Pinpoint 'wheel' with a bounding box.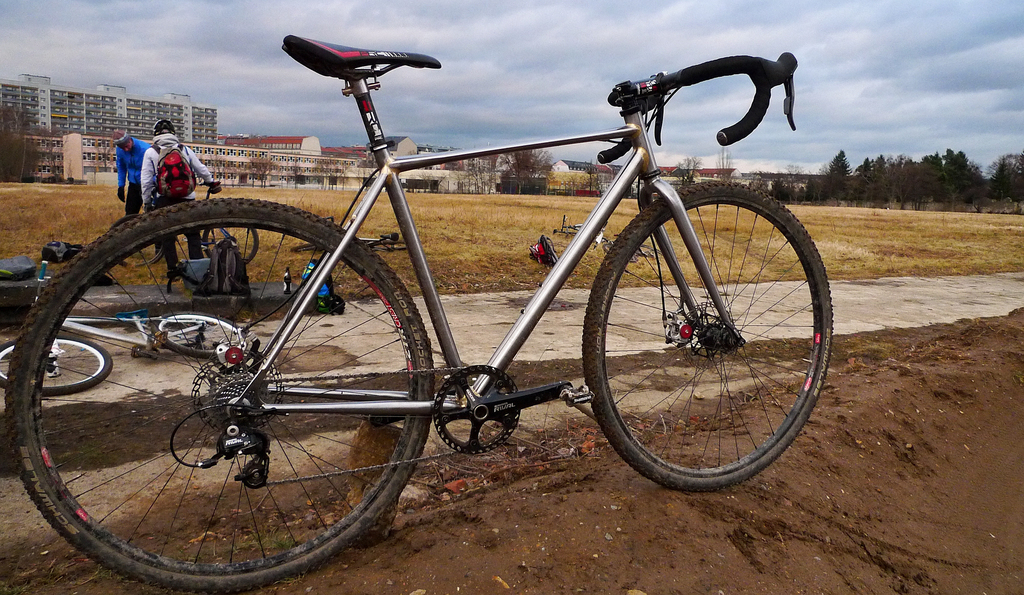
[left=0, top=333, right=110, bottom=404].
